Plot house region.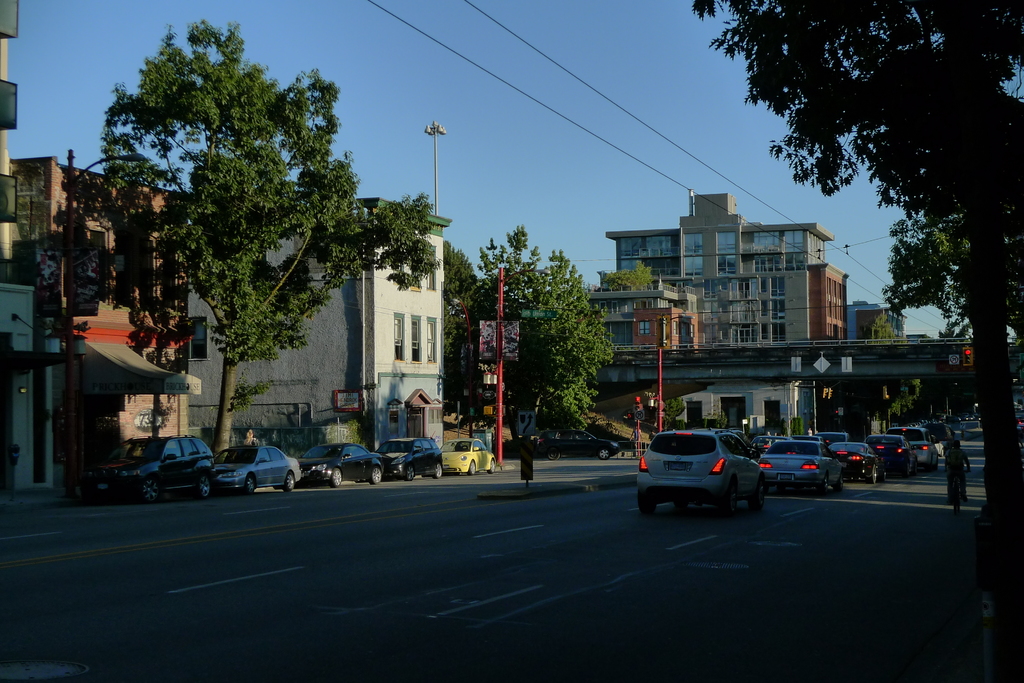
Plotted at region(808, 260, 850, 435).
